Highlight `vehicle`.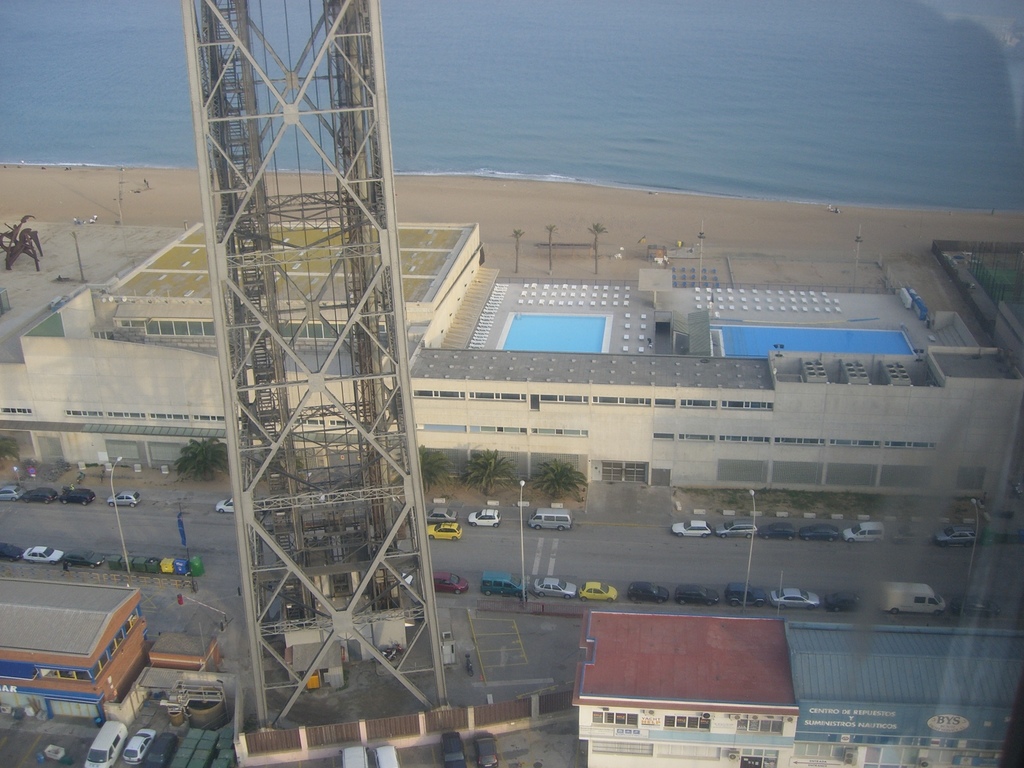
Highlighted region: rect(710, 516, 758, 539).
